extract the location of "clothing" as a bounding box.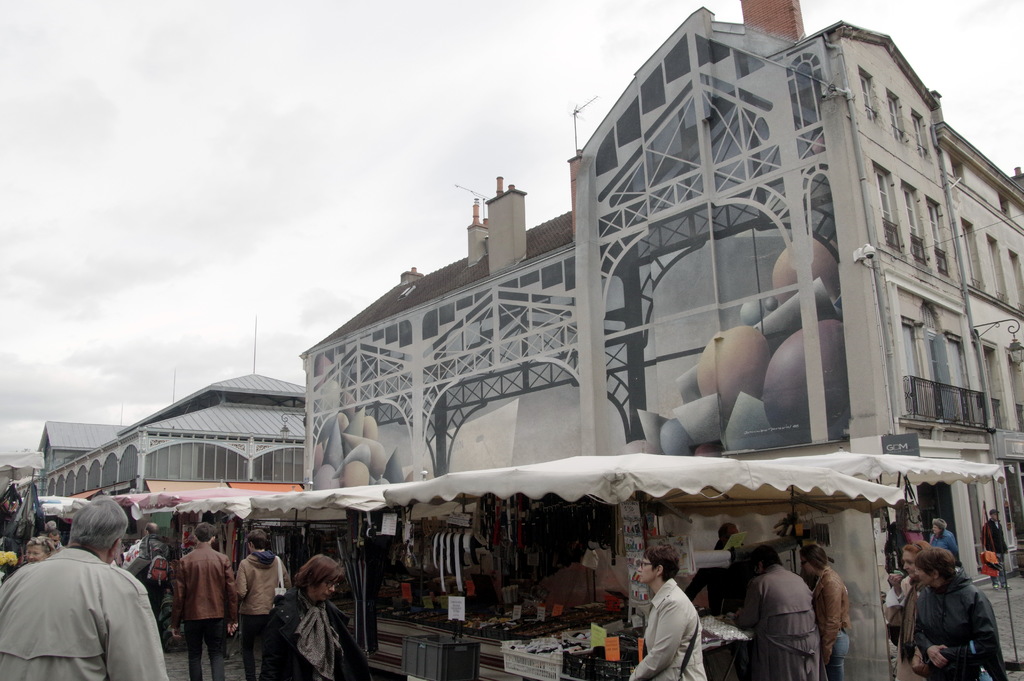
rect(931, 529, 963, 557).
